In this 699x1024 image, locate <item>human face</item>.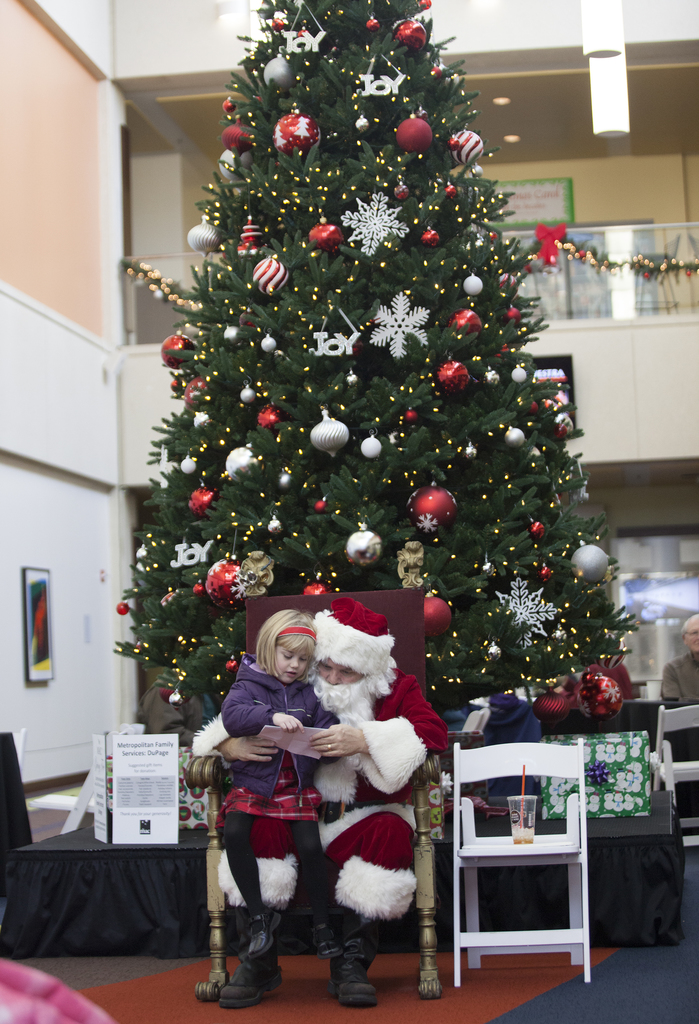
Bounding box: [686, 621, 698, 652].
